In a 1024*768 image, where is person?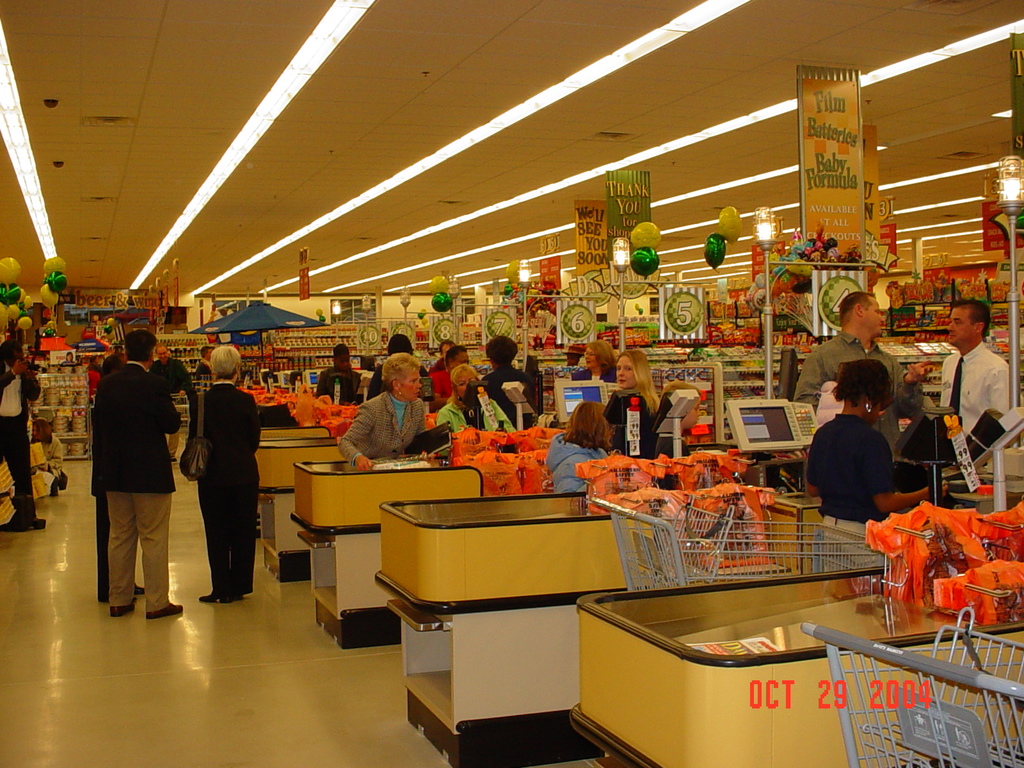
region(440, 339, 470, 406).
